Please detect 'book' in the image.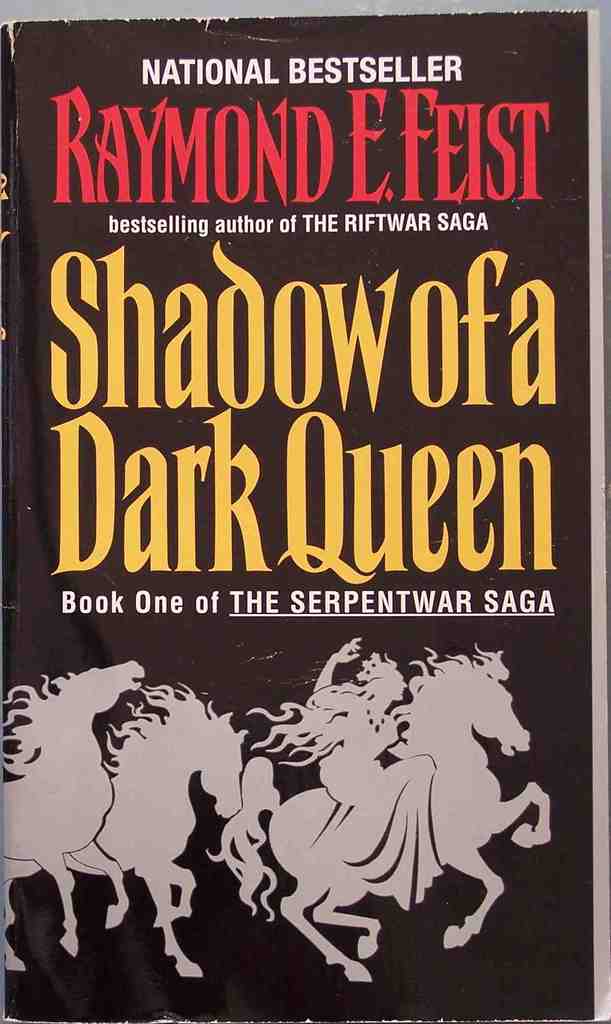
bbox=(4, 11, 594, 966).
